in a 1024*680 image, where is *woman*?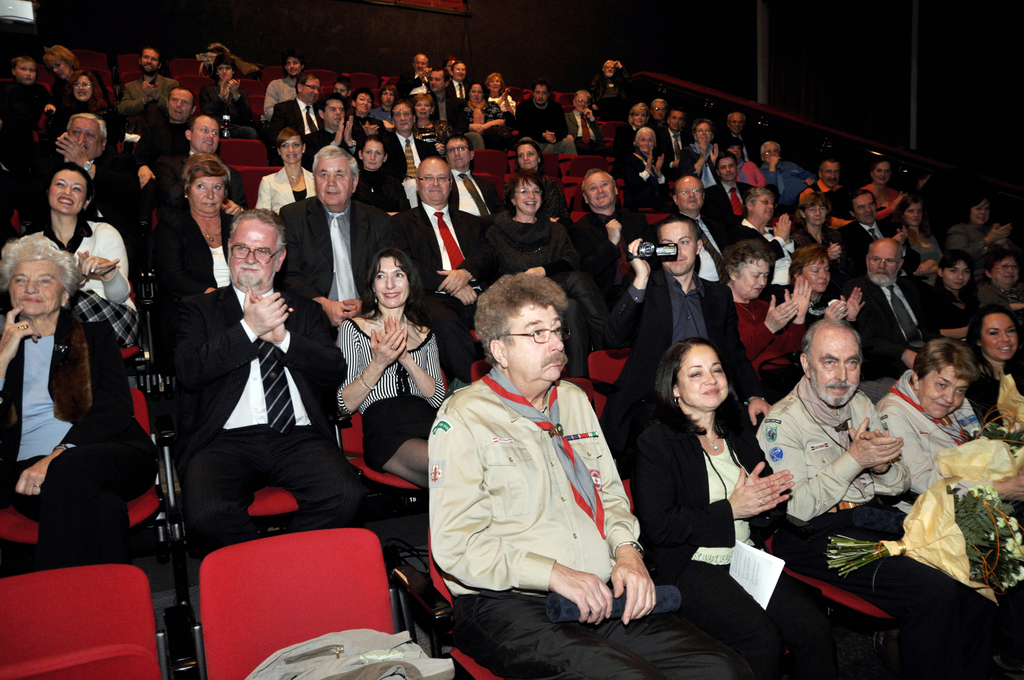
254:129:316:211.
